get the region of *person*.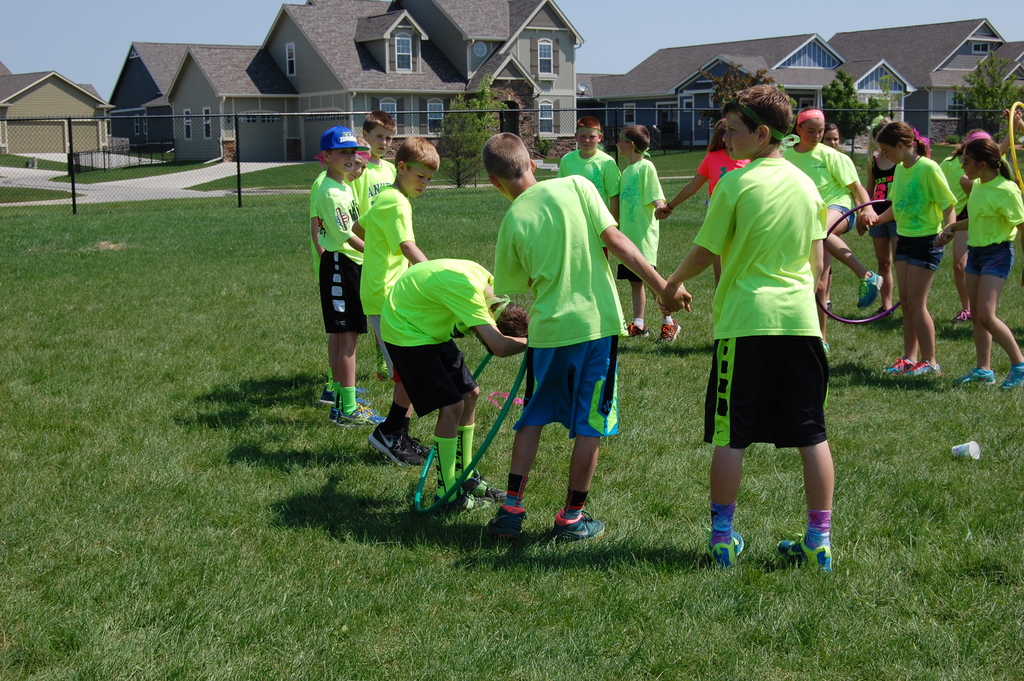
detection(936, 131, 1023, 395).
